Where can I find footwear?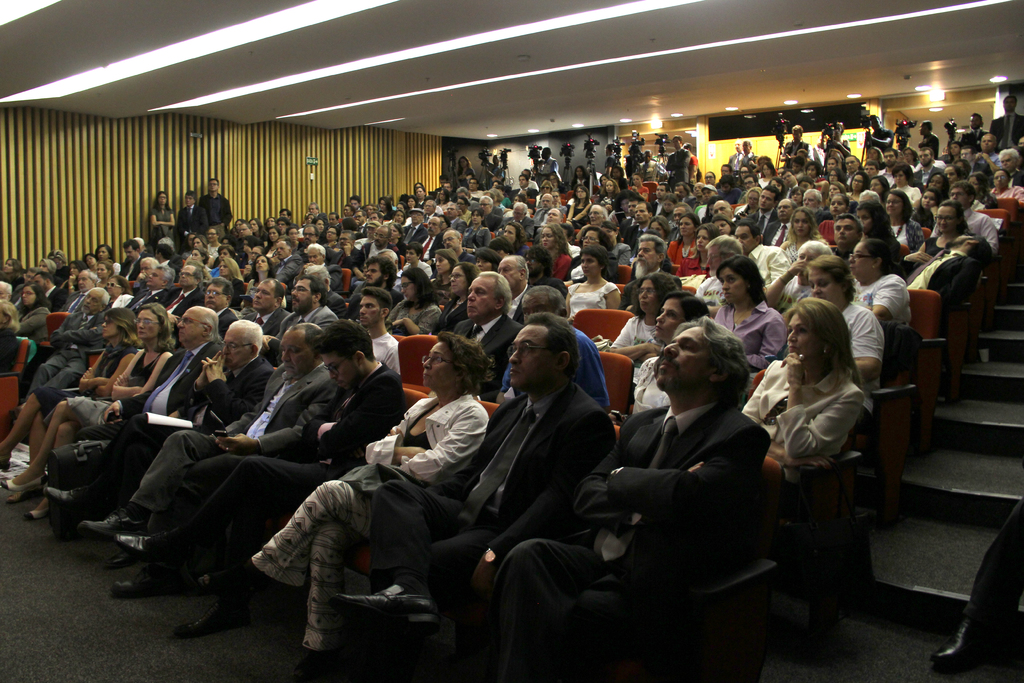
You can find it at bbox=(46, 482, 101, 516).
